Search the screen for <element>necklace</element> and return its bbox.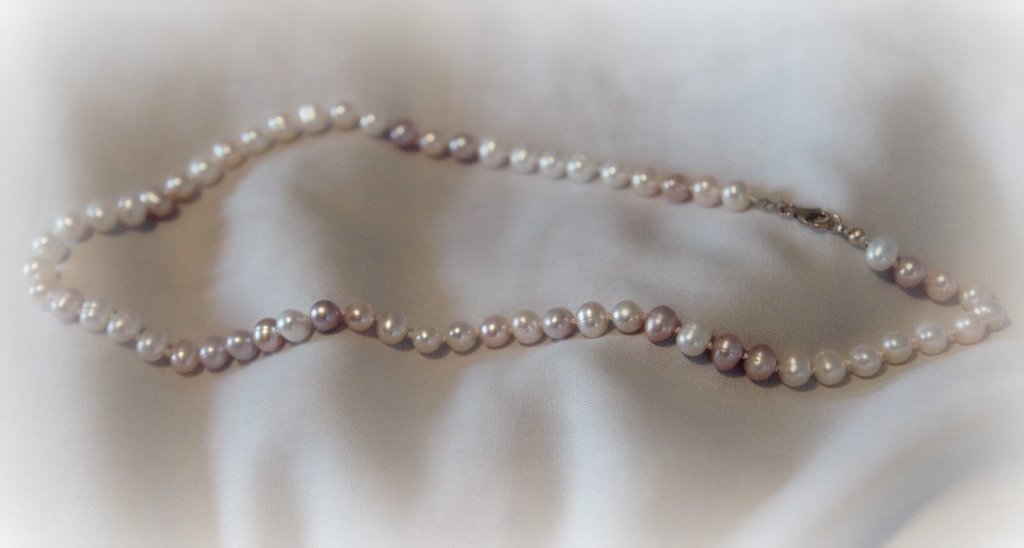
Found: [left=23, top=104, right=1008, bottom=386].
